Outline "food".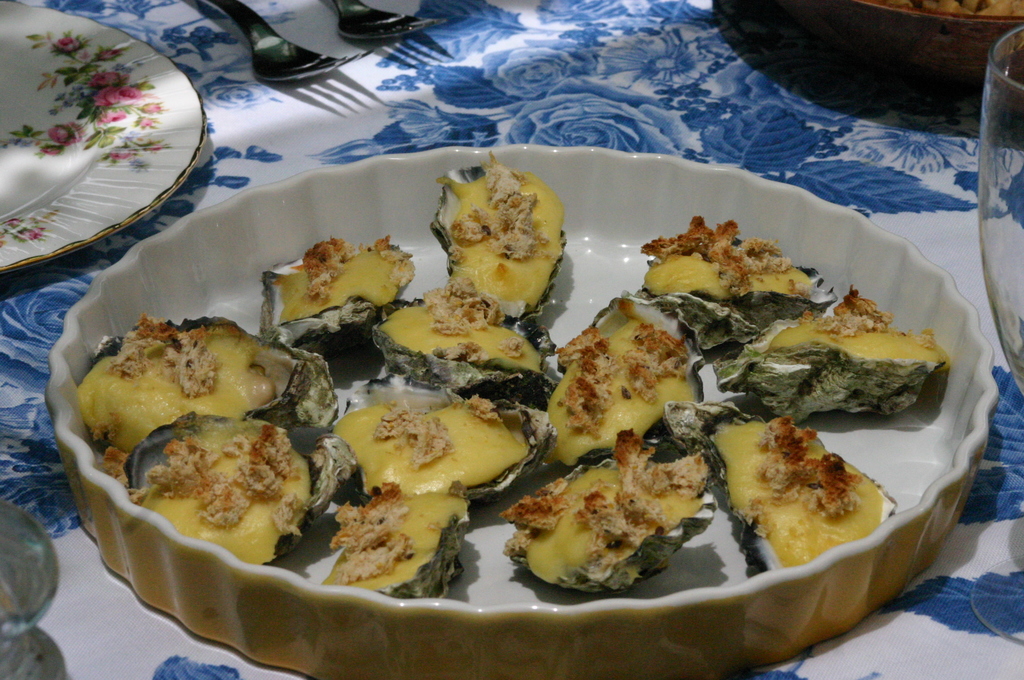
Outline: box(79, 149, 955, 601).
